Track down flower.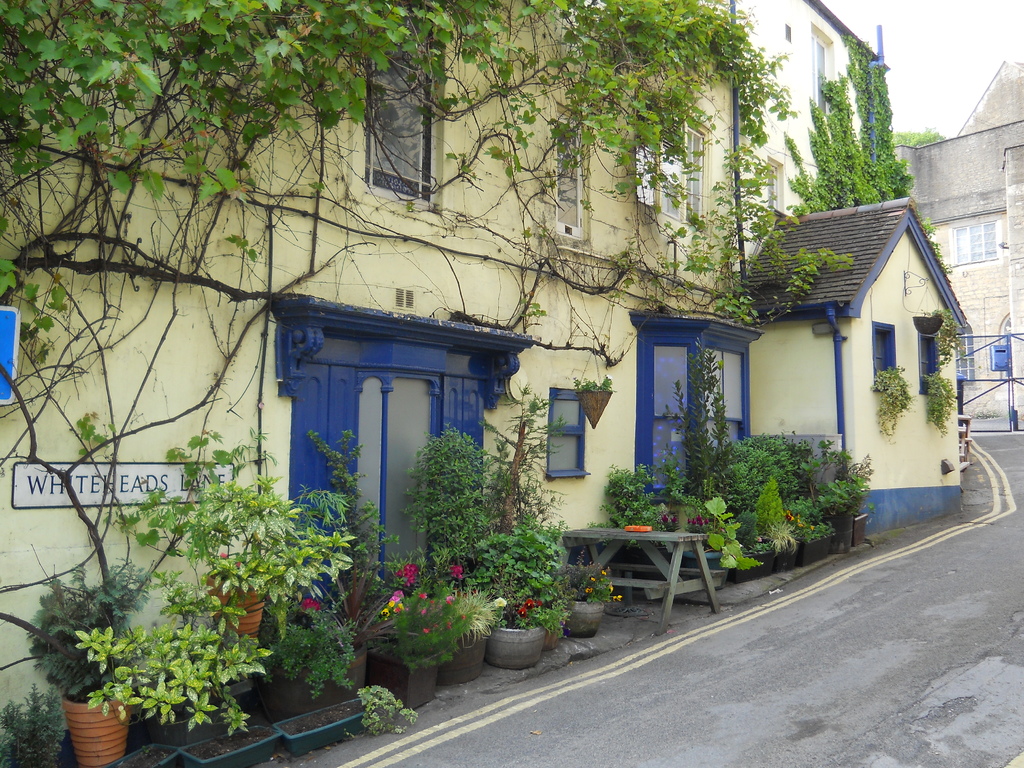
Tracked to <bbox>447, 620, 452, 627</bbox>.
